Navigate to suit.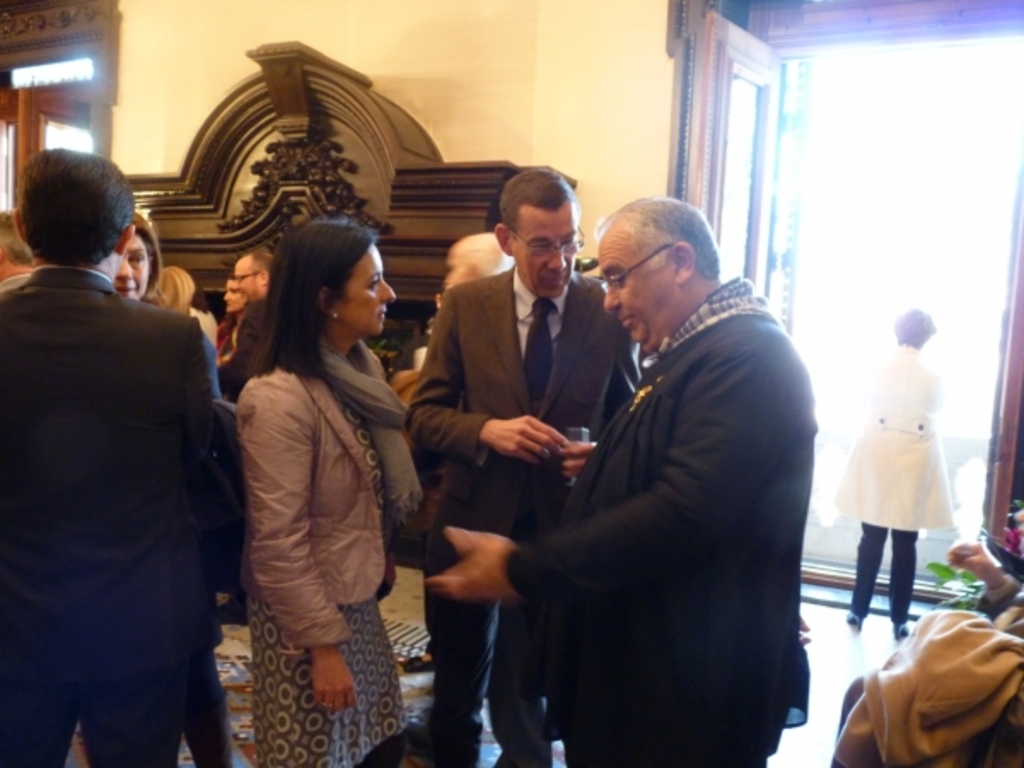
Navigation target: rect(490, 278, 812, 765).
